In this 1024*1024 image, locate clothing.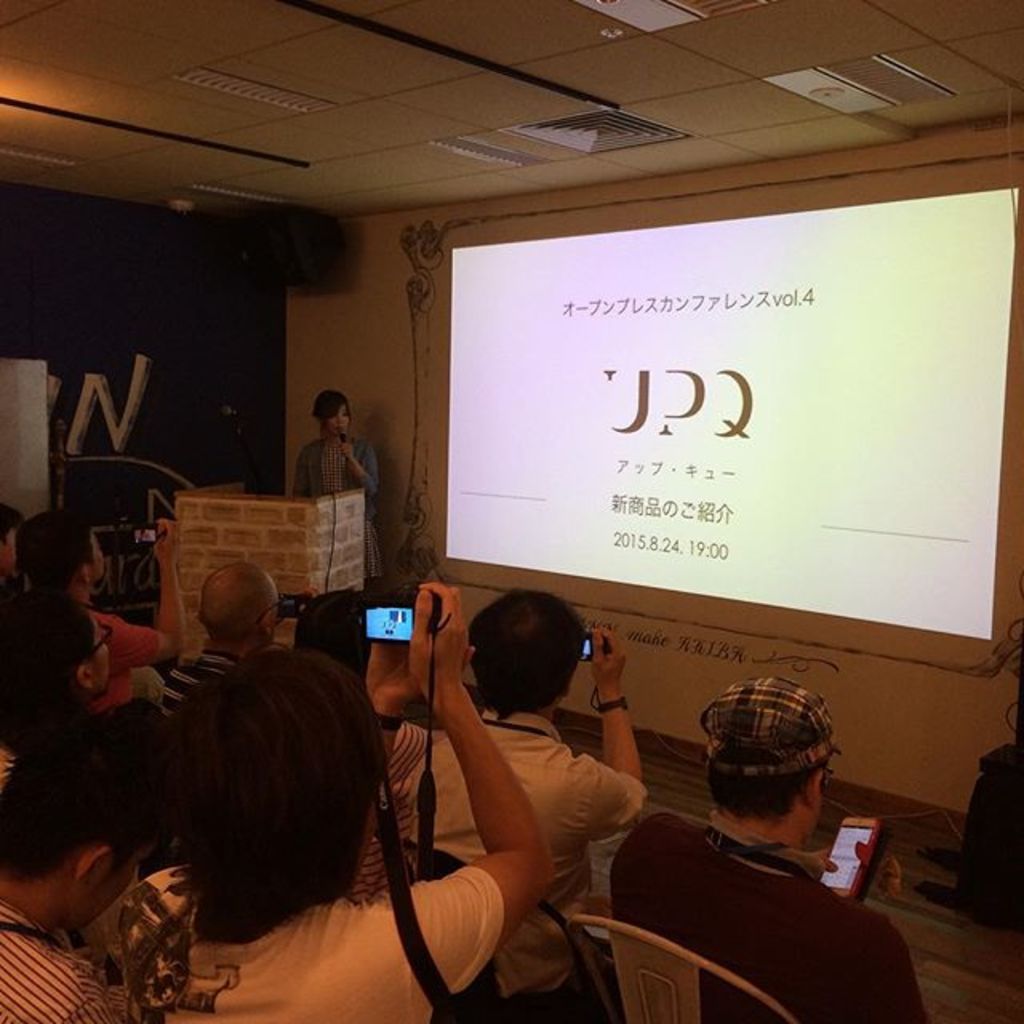
Bounding box: detection(299, 434, 378, 576).
